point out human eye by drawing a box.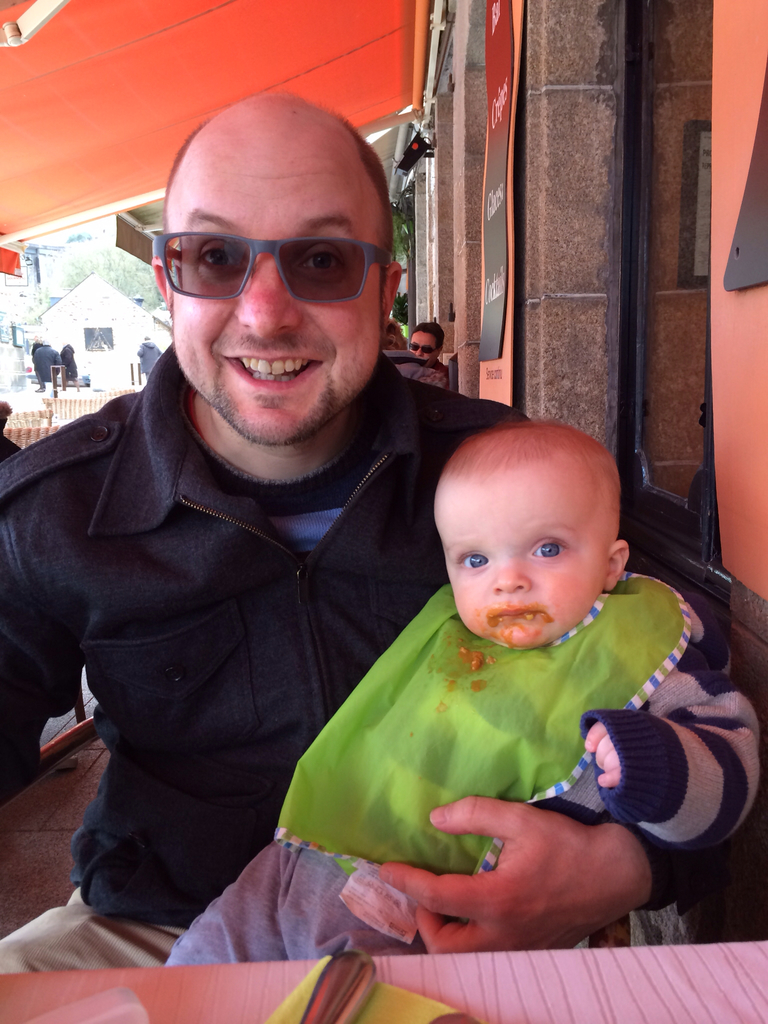
bbox(527, 527, 565, 567).
